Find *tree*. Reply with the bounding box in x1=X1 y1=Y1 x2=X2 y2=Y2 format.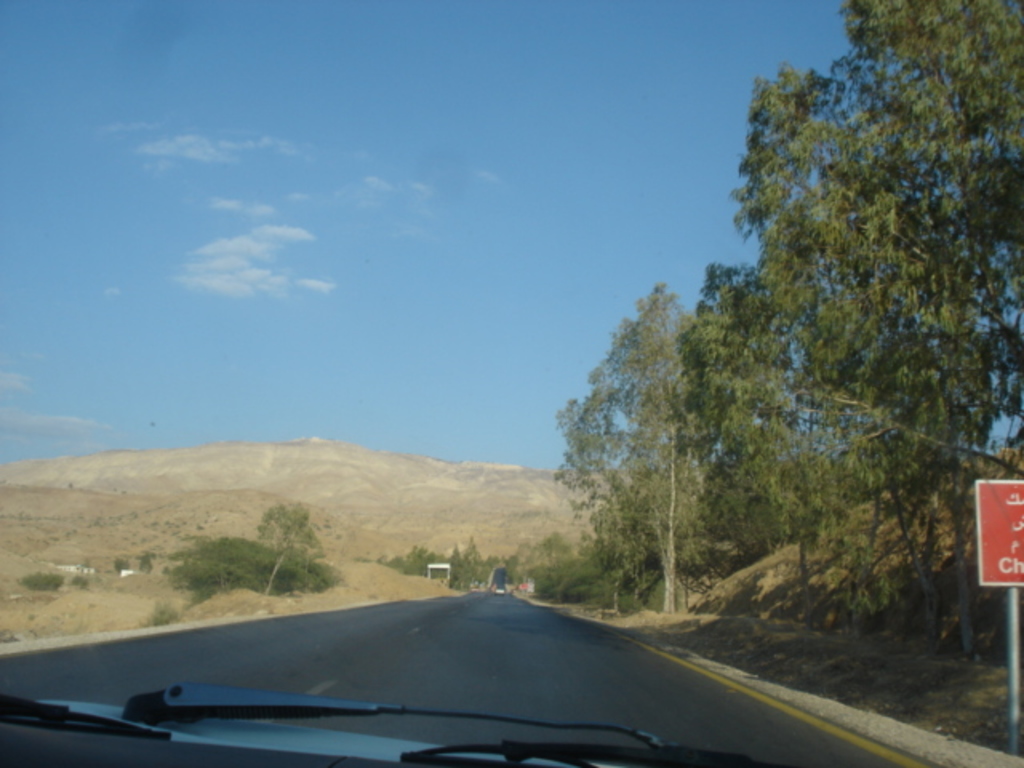
x1=13 y1=565 x2=72 y2=598.
